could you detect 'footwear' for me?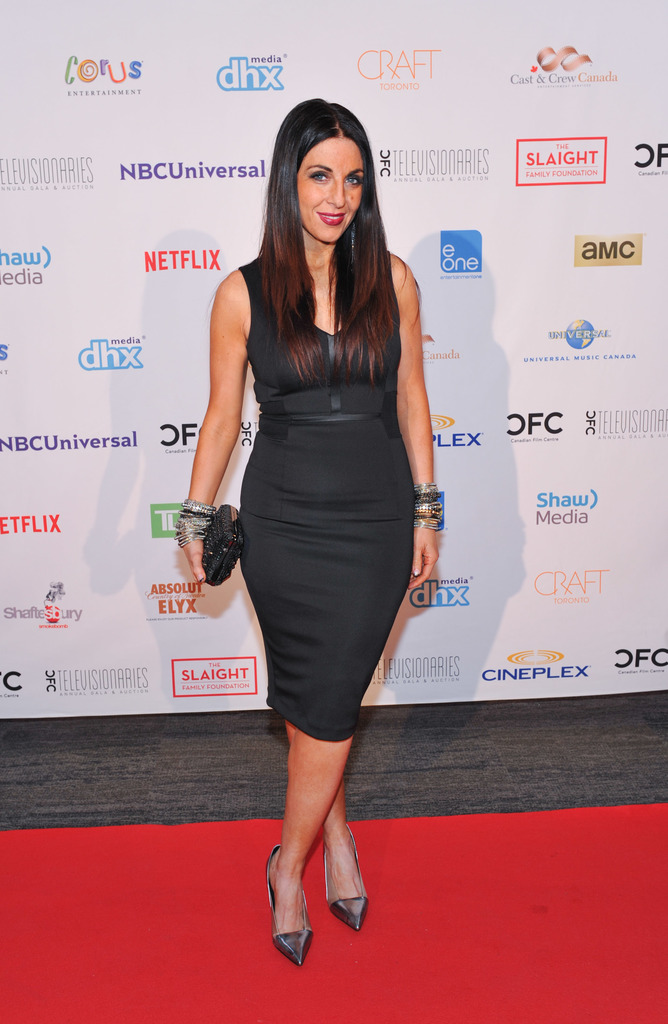
Detection result: x1=321 y1=825 x2=370 y2=932.
